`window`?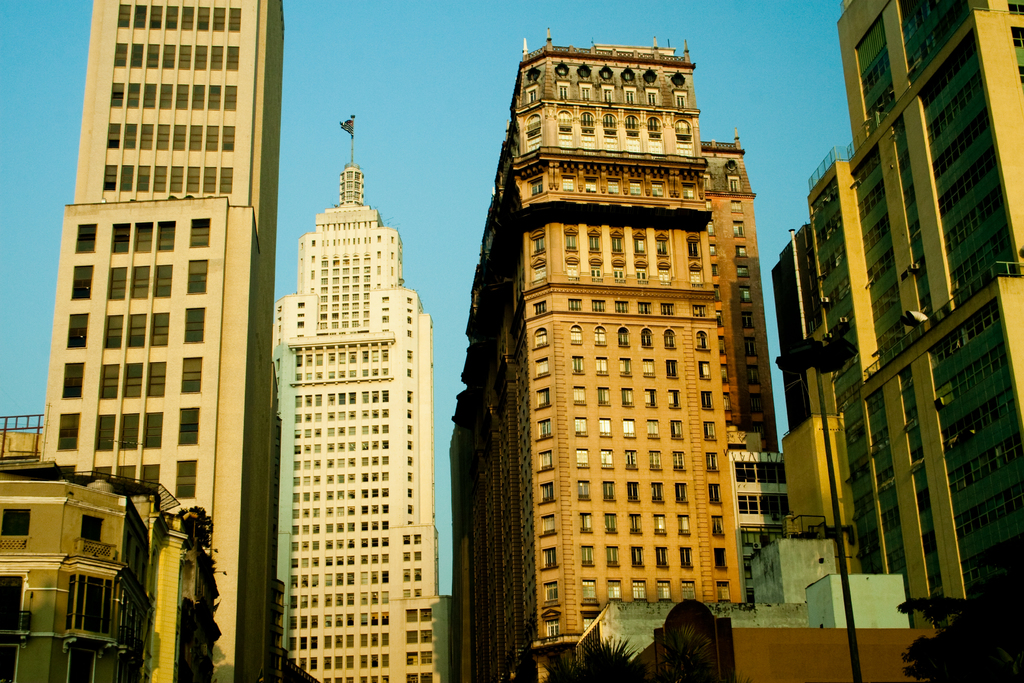
<region>539, 386, 552, 411</region>
